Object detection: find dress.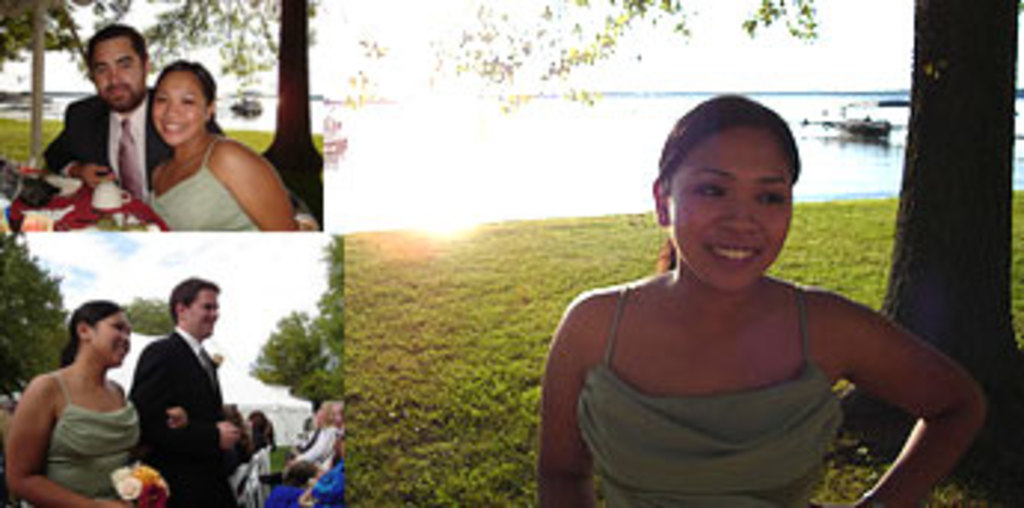
(39,374,140,496).
